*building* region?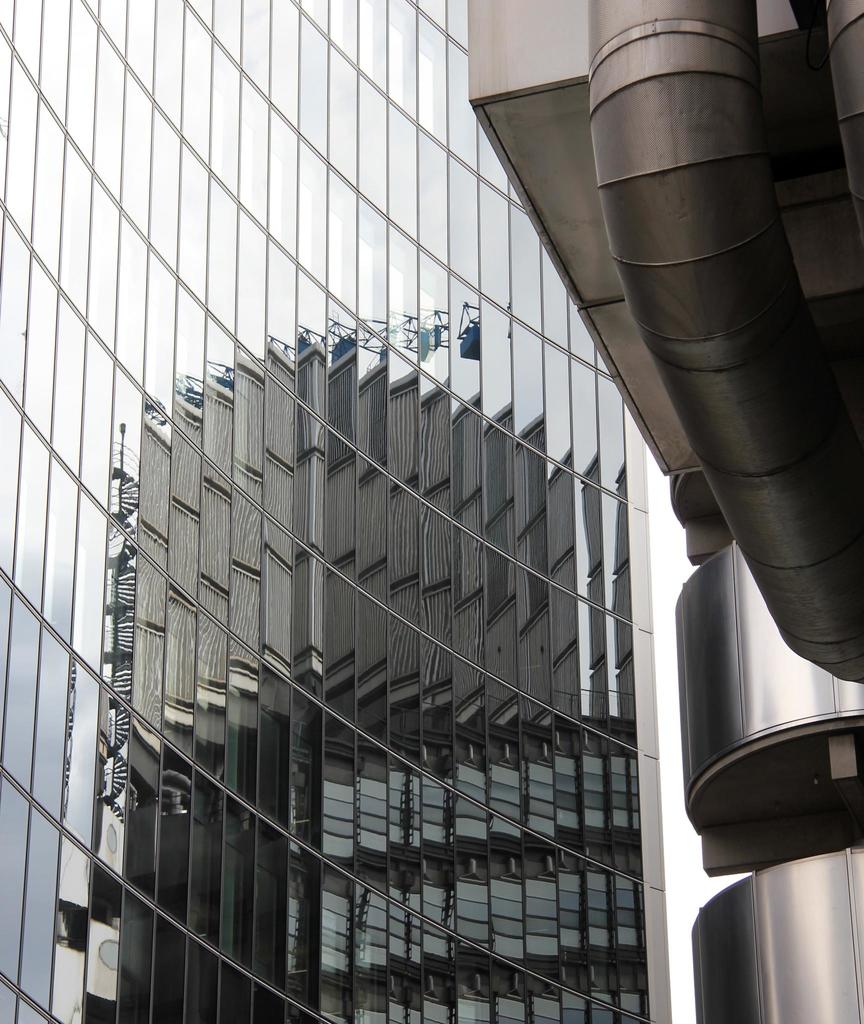
{"x1": 0, "y1": 0, "x2": 685, "y2": 1023}
